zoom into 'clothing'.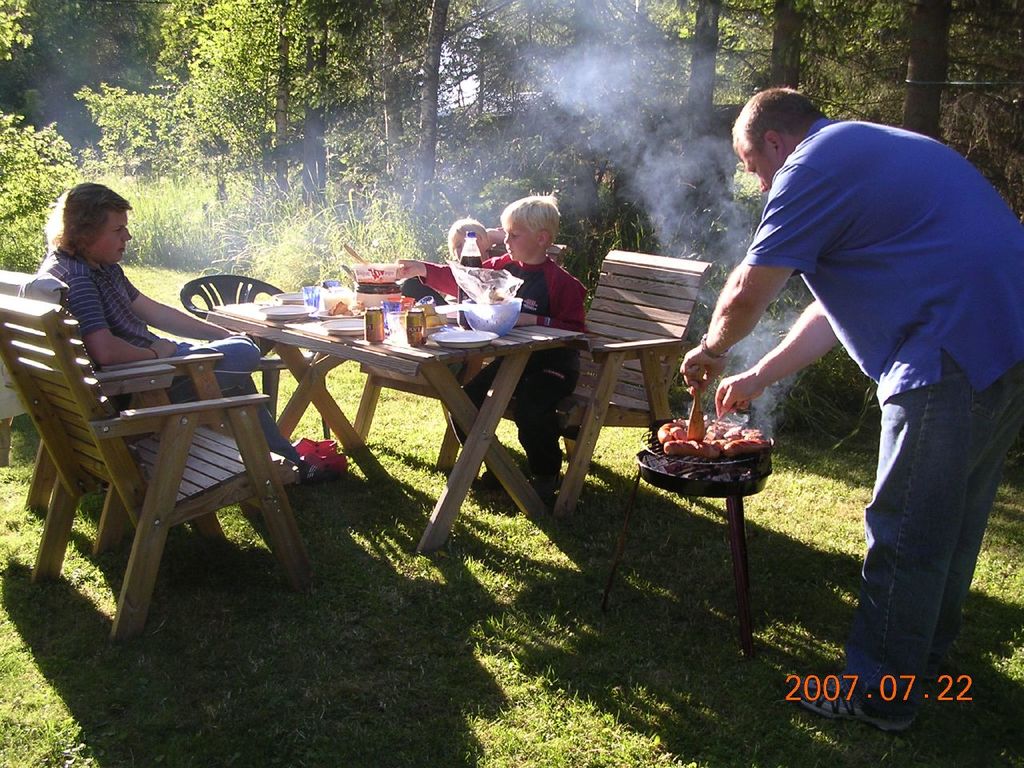
Zoom target: left=466, top=254, right=595, bottom=494.
